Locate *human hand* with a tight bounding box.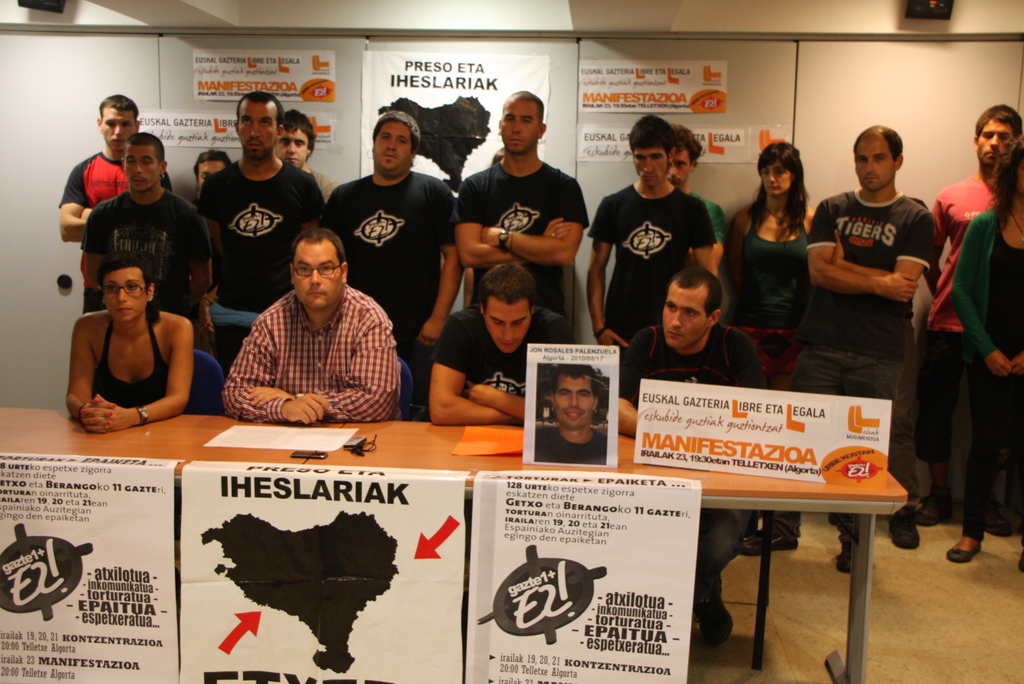
[left=285, top=391, right=334, bottom=425].
